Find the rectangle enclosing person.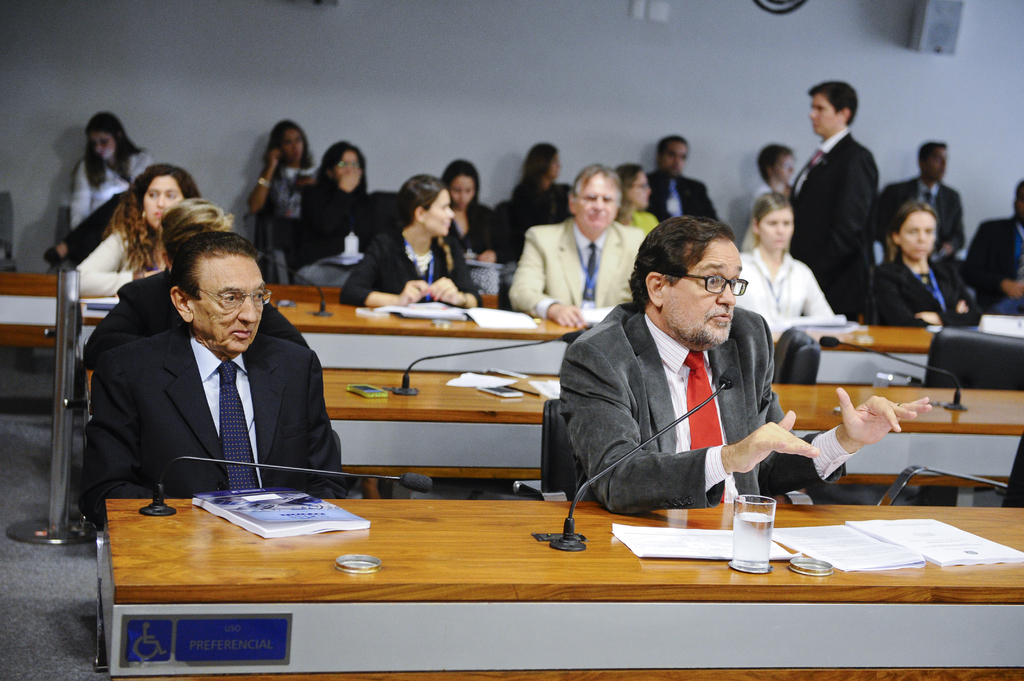
locate(883, 148, 959, 256).
